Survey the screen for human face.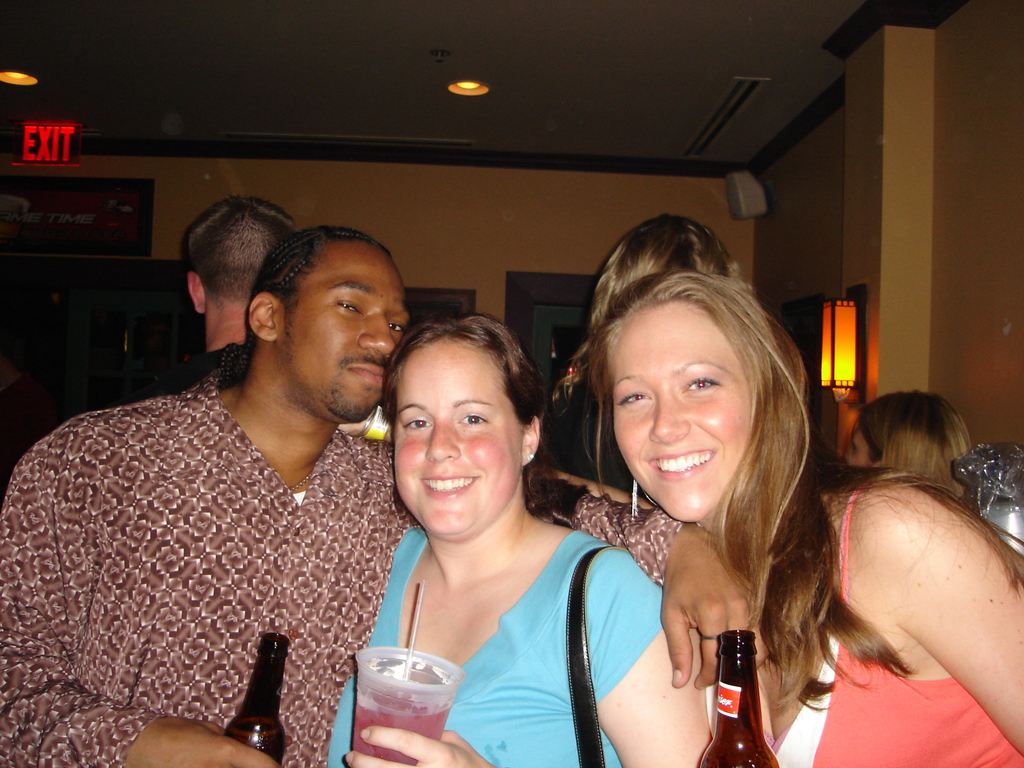
Survey found: Rect(613, 304, 752, 526).
